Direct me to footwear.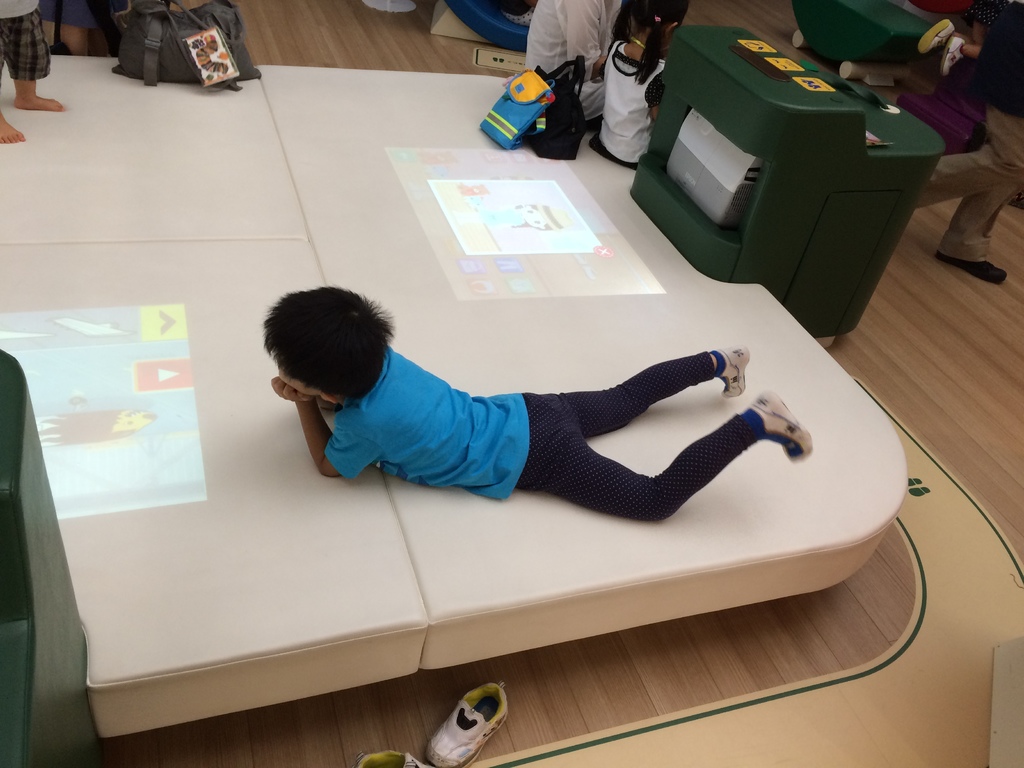
Direction: {"left": 708, "top": 345, "right": 739, "bottom": 404}.
